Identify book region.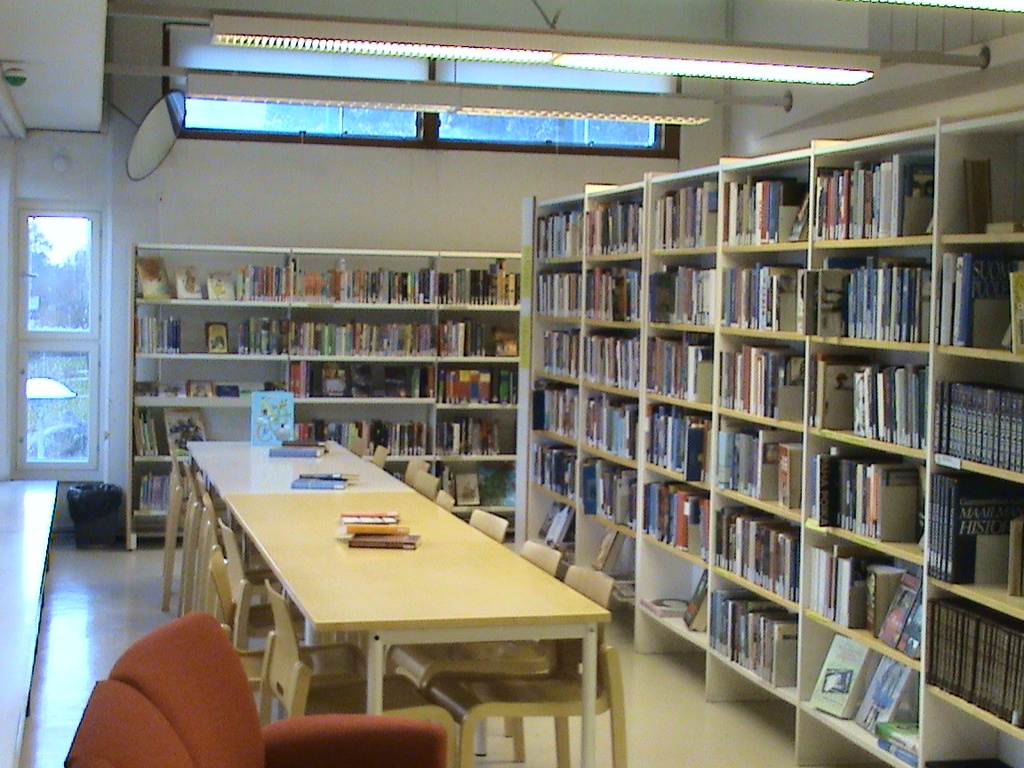
Region: (919,756,1012,767).
